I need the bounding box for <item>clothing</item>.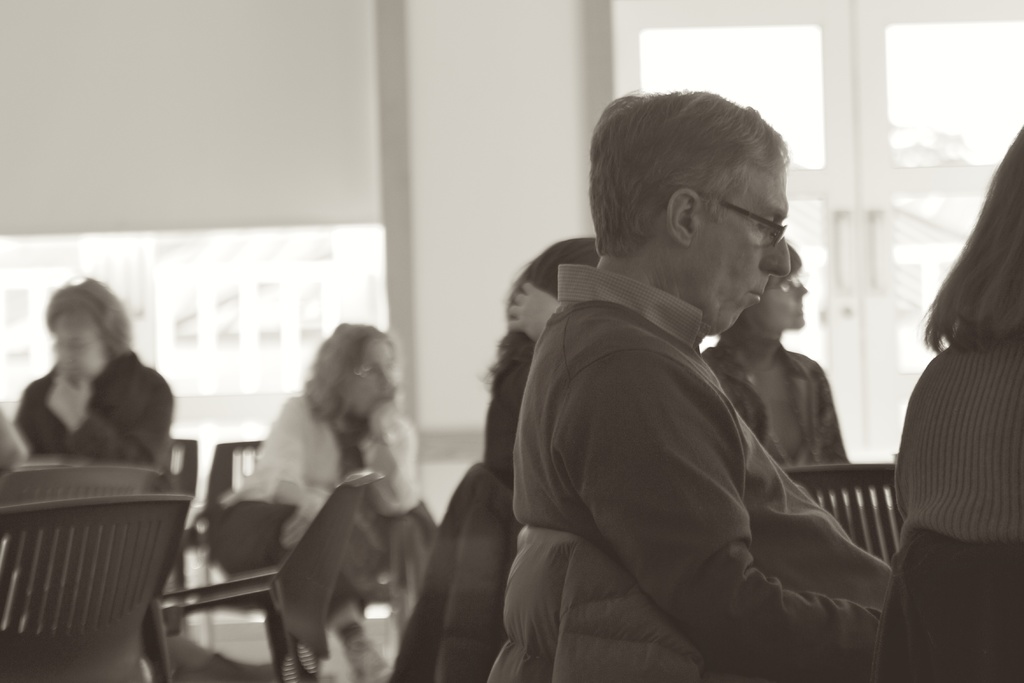
Here it is: {"left": 217, "top": 398, "right": 438, "bottom": 625}.
